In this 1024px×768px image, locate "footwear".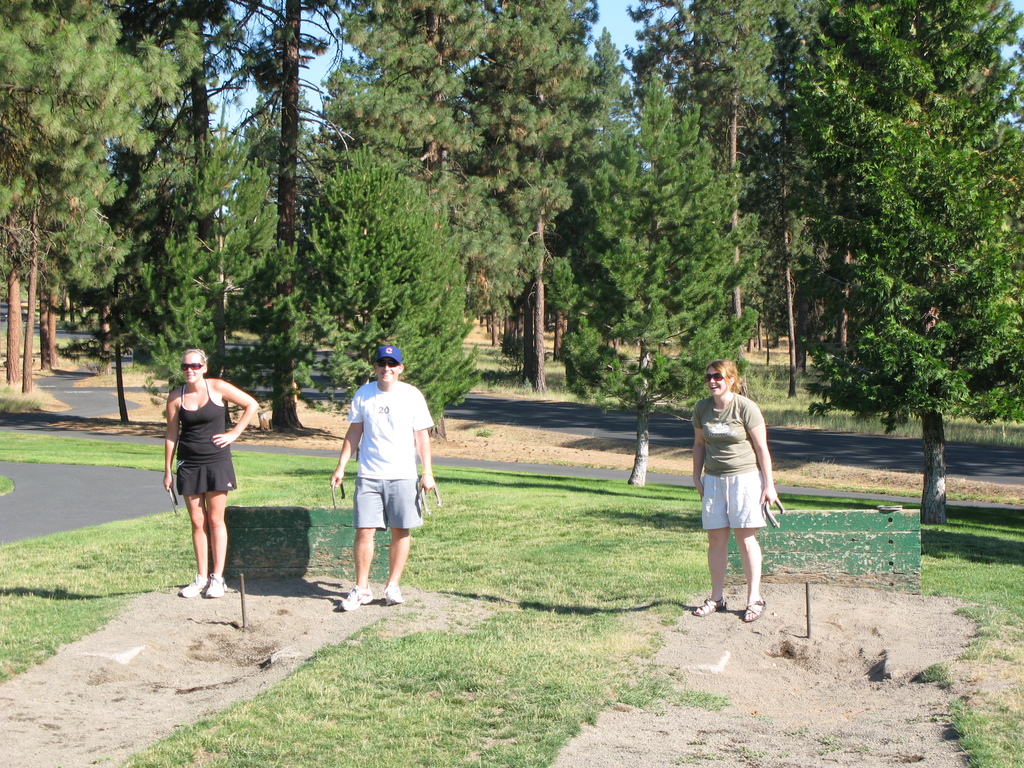
Bounding box: box(382, 584, 404, 606).
